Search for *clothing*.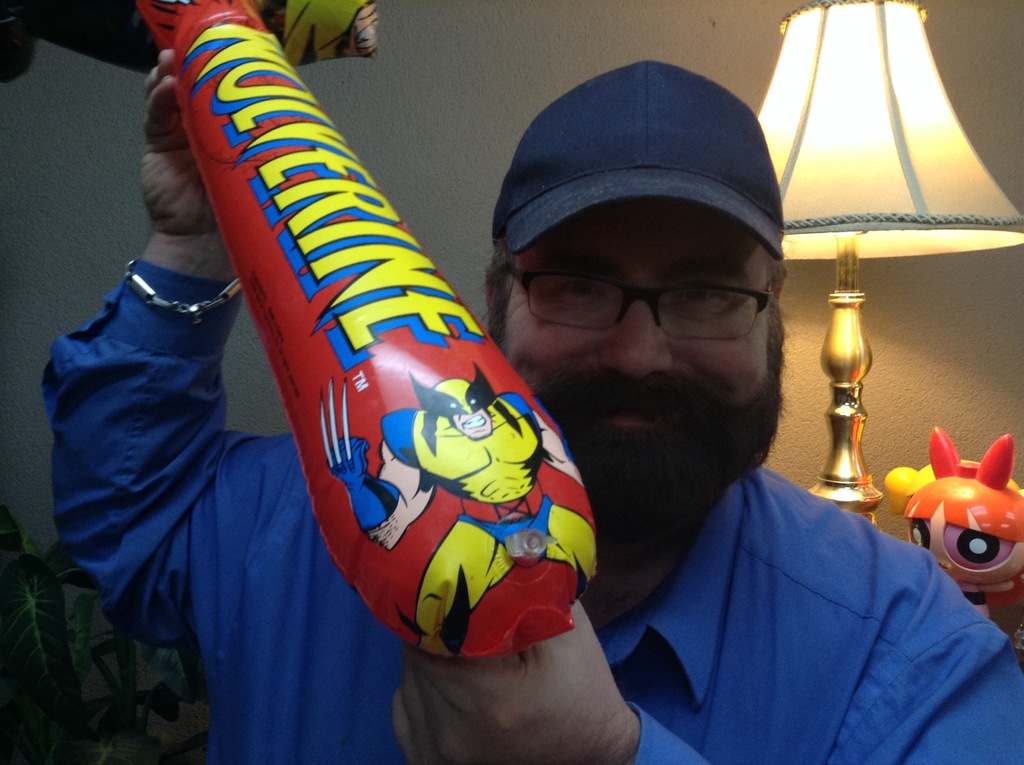
Found at x1=42, y1=248, x2=1023, y2=764.
